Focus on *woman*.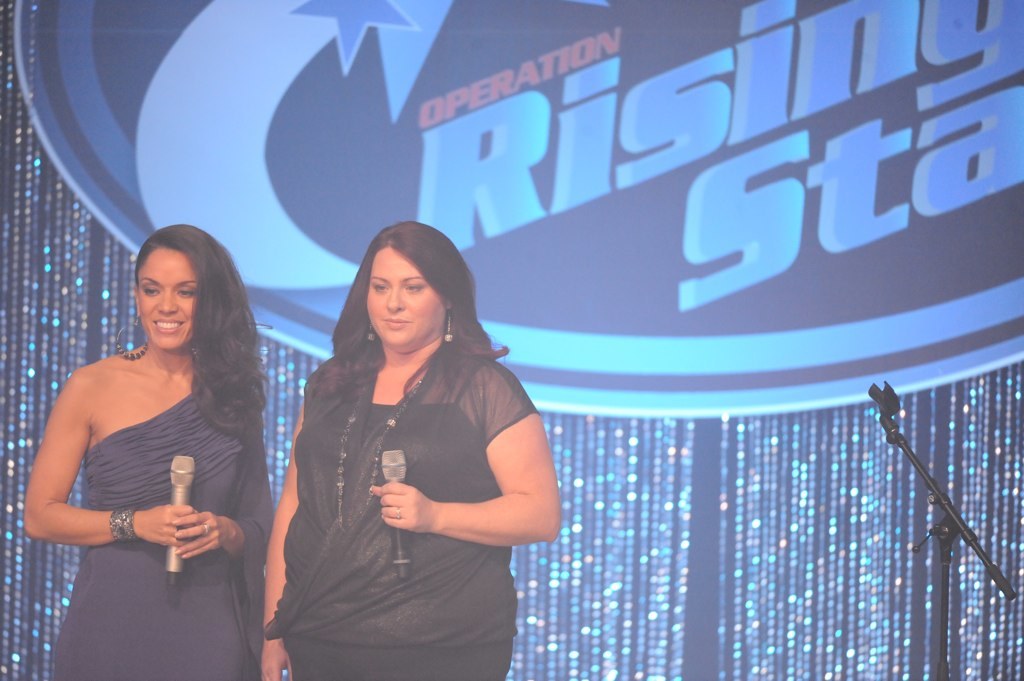
Focused at box(260, 218, 560, 680).
